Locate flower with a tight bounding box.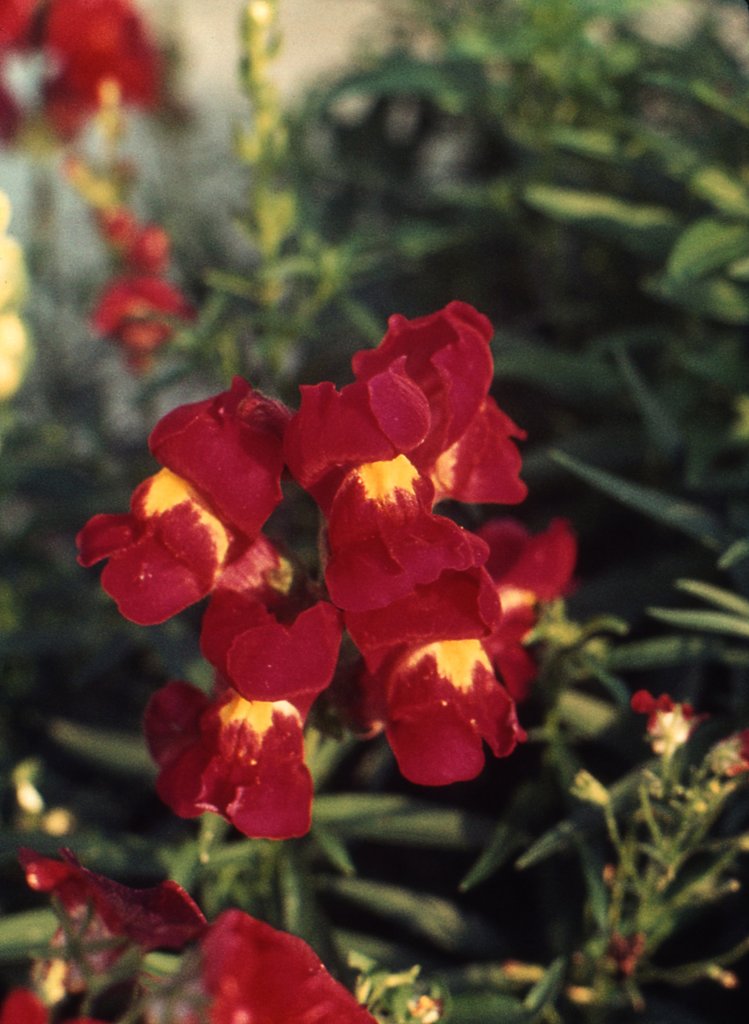
bbox=[142, 678, 326, 845].
